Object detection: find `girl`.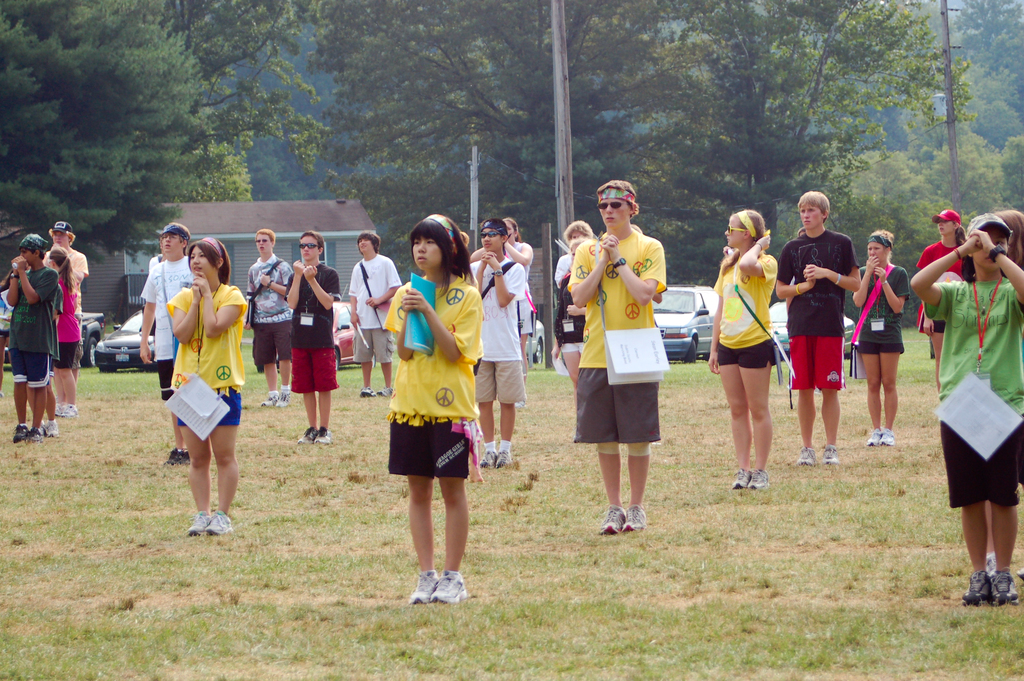
rect(380, 211, 483, 605).
